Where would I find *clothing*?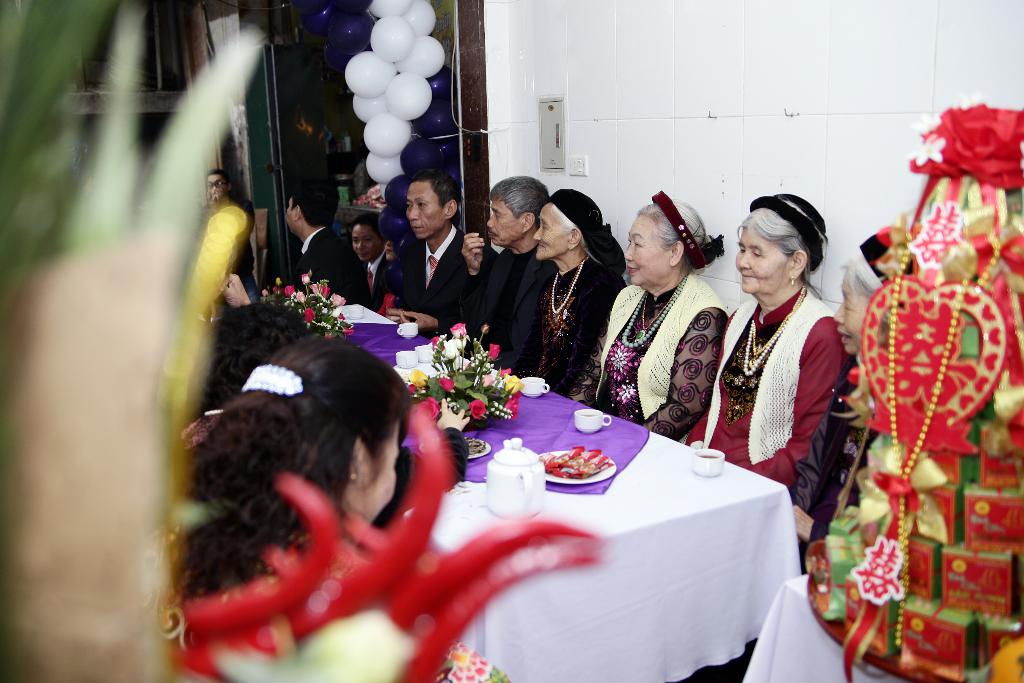
At (x1=730, y1=249, x2=858, y2=512).
